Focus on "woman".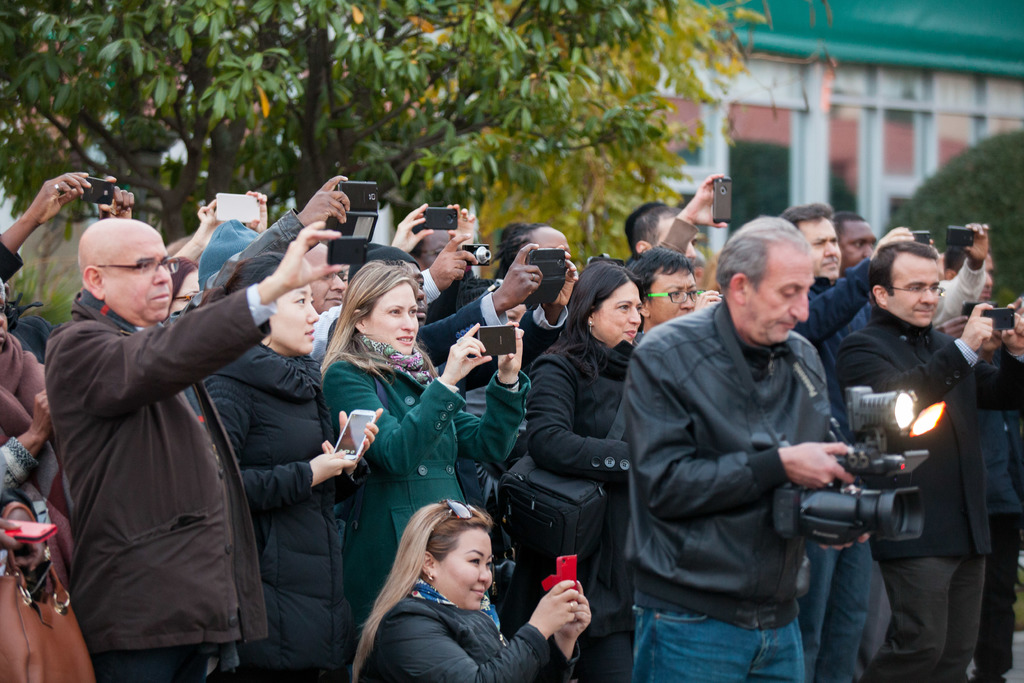
Focused at detection(501, 261, 648, 584).
